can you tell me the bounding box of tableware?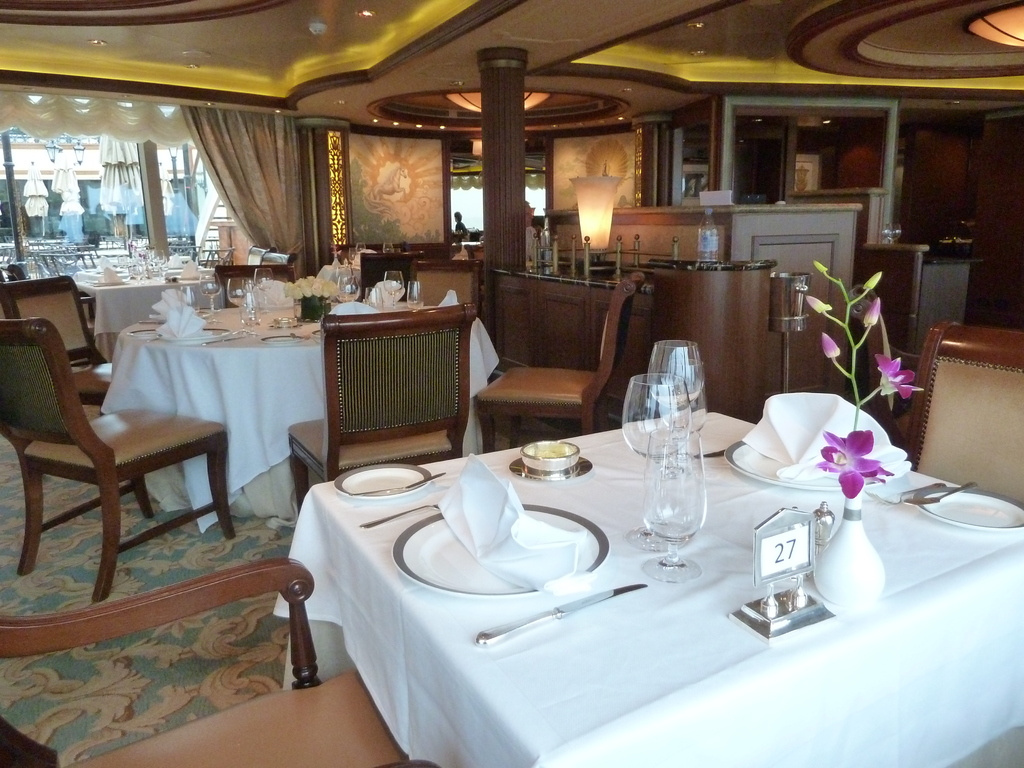
x1=237, y1=304, x2=263, y2=344.
